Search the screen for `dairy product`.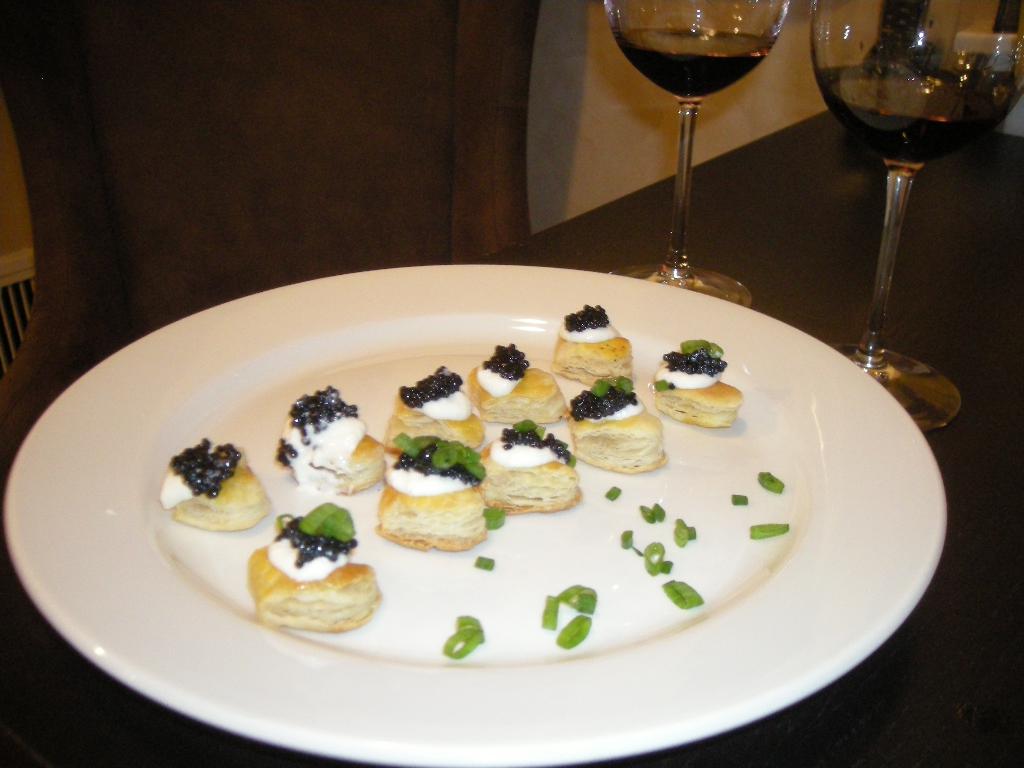
Found at region(253, 500, 359, 580).
